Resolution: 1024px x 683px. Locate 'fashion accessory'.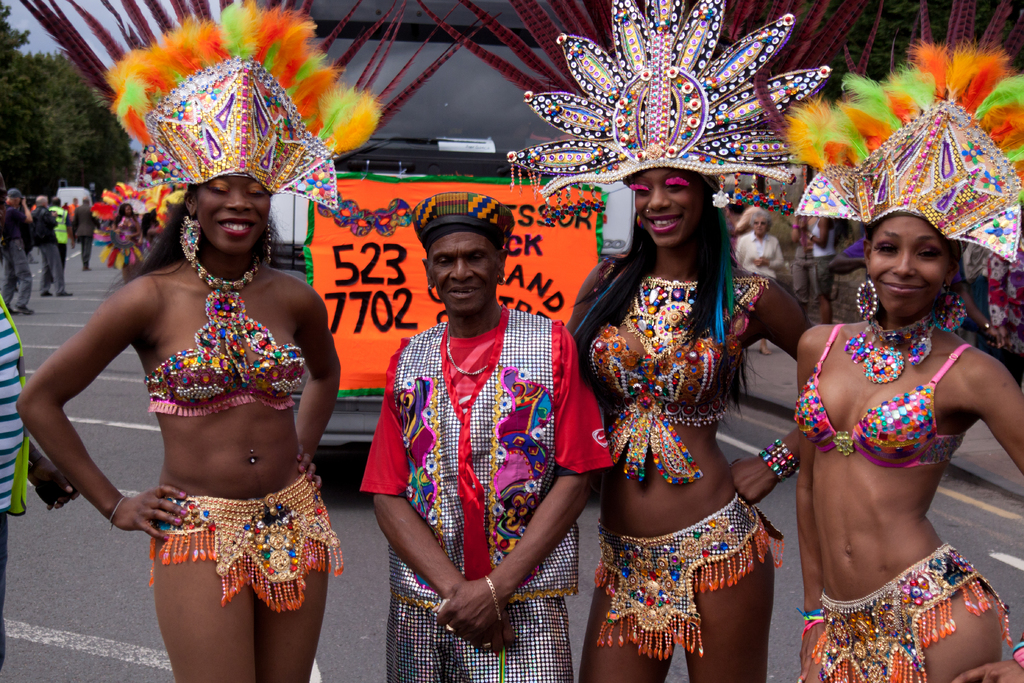
178:210:204:261.
